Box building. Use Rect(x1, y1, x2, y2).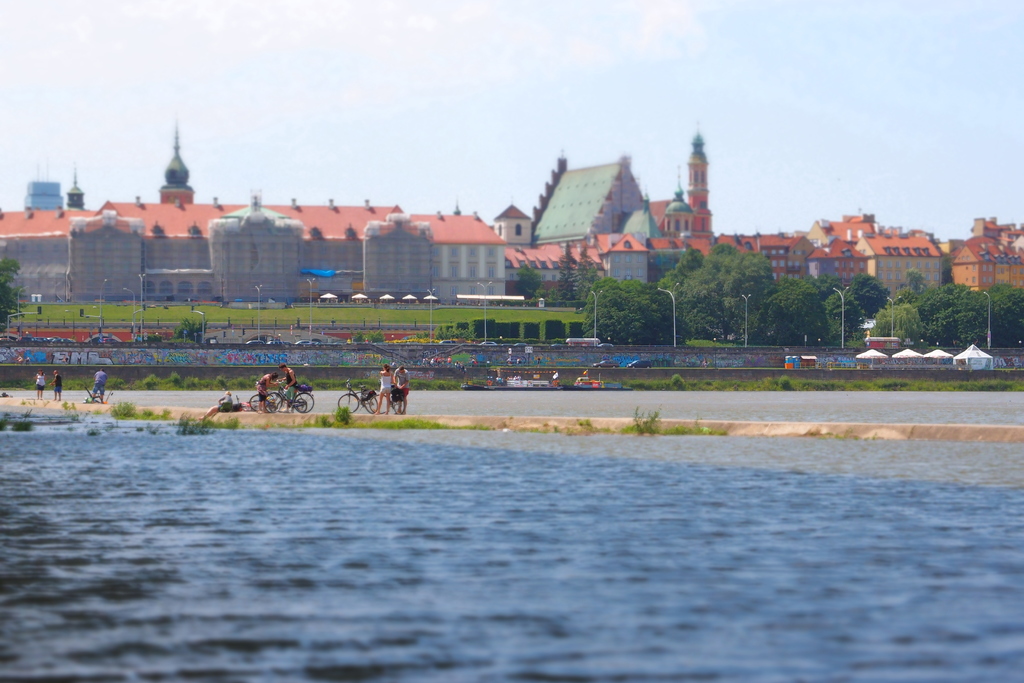
Rect(0, 118, 510, 304).
